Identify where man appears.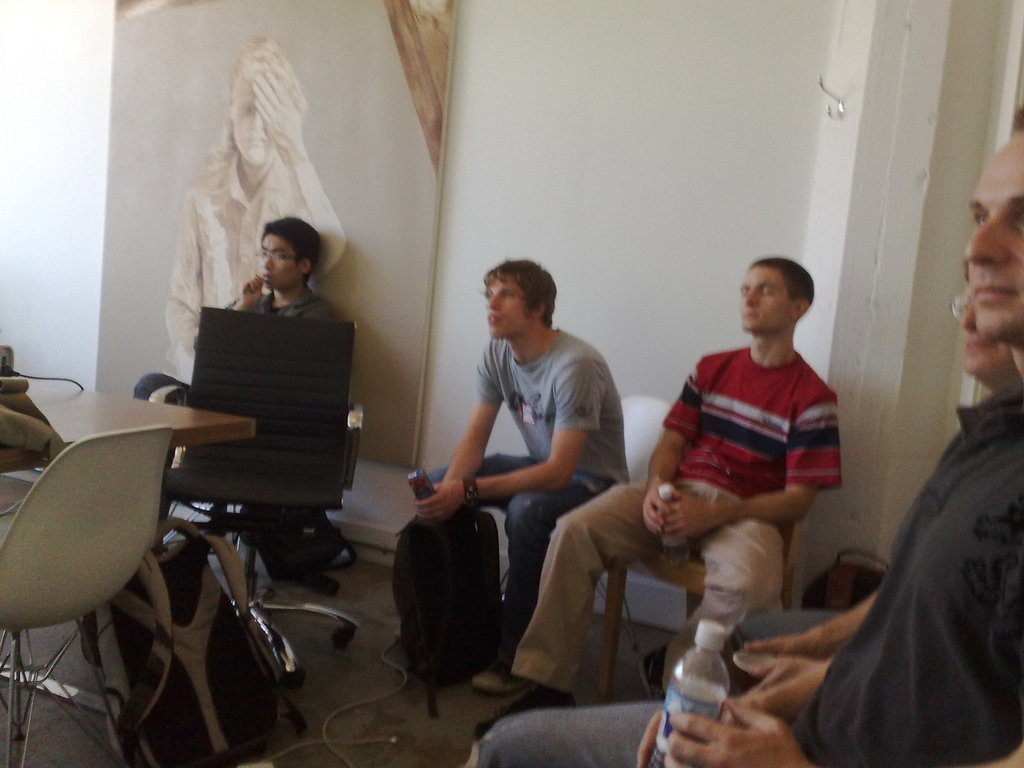
Appears at Rect(470, 104, 1023, 767).
